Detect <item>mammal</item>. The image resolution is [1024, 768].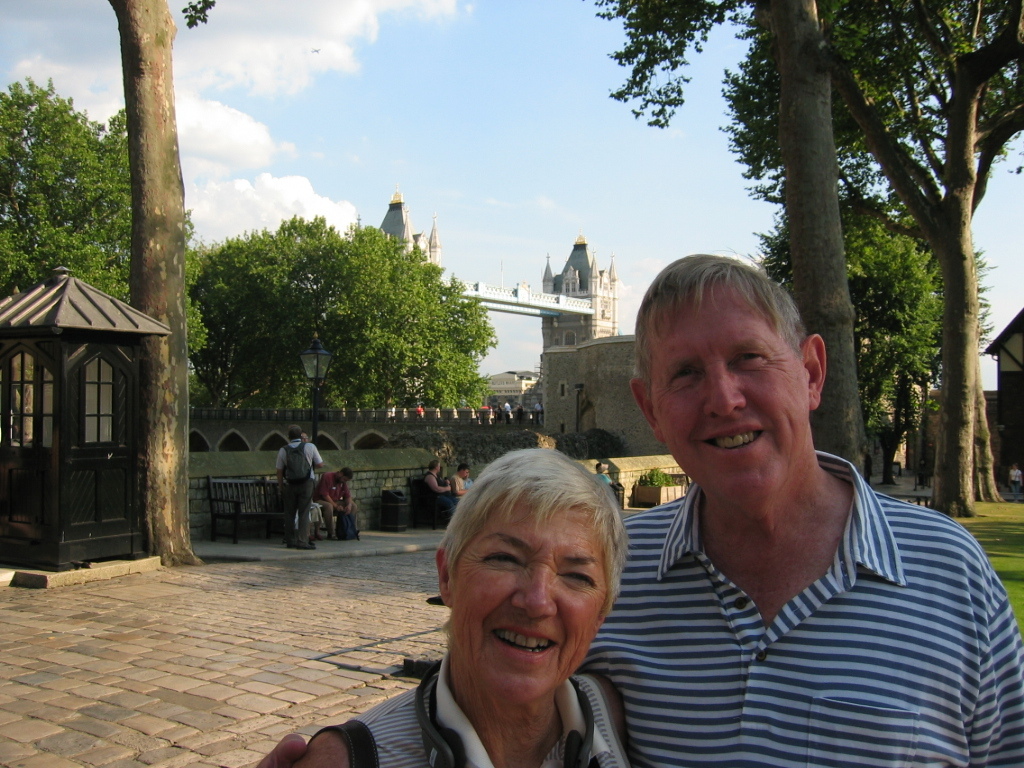
pyautogui.locateOnScreen(283, 449, 636, 767).
